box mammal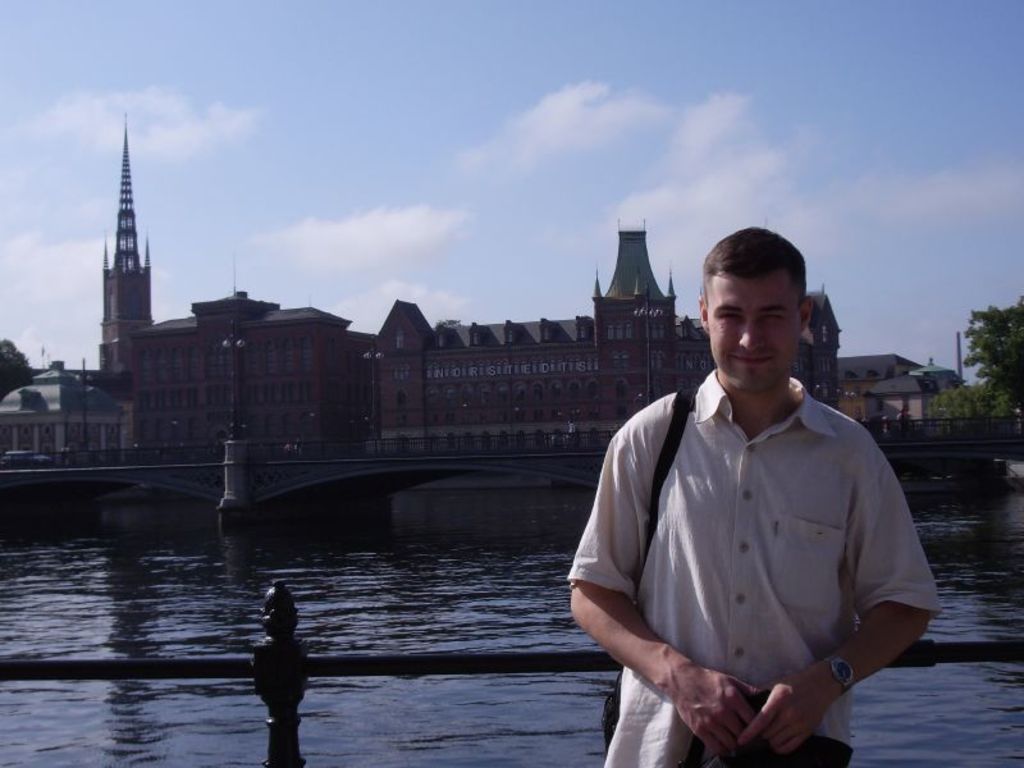
bbox=(566, 257, 937, 767)
